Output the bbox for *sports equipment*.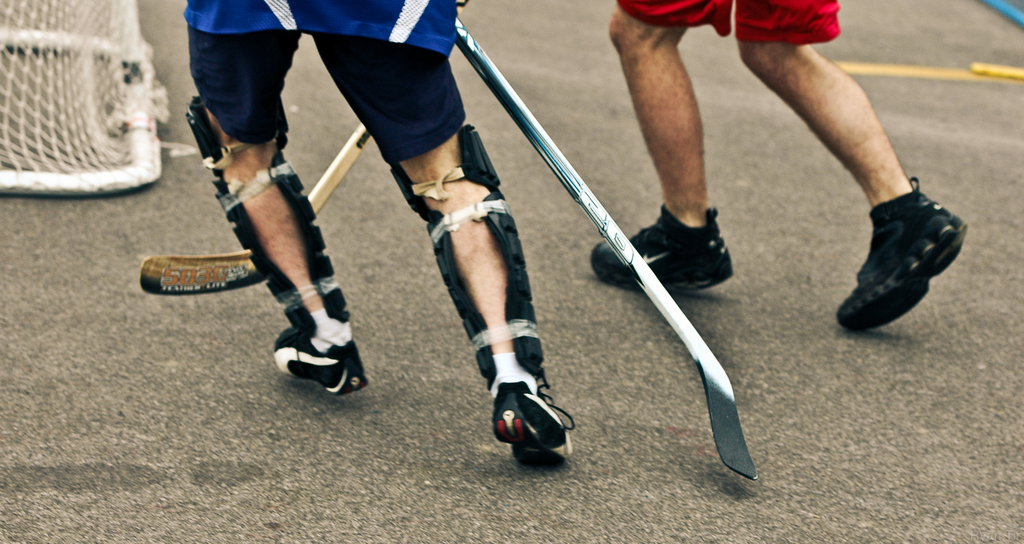
BBox(143, 125, 365, 292).
